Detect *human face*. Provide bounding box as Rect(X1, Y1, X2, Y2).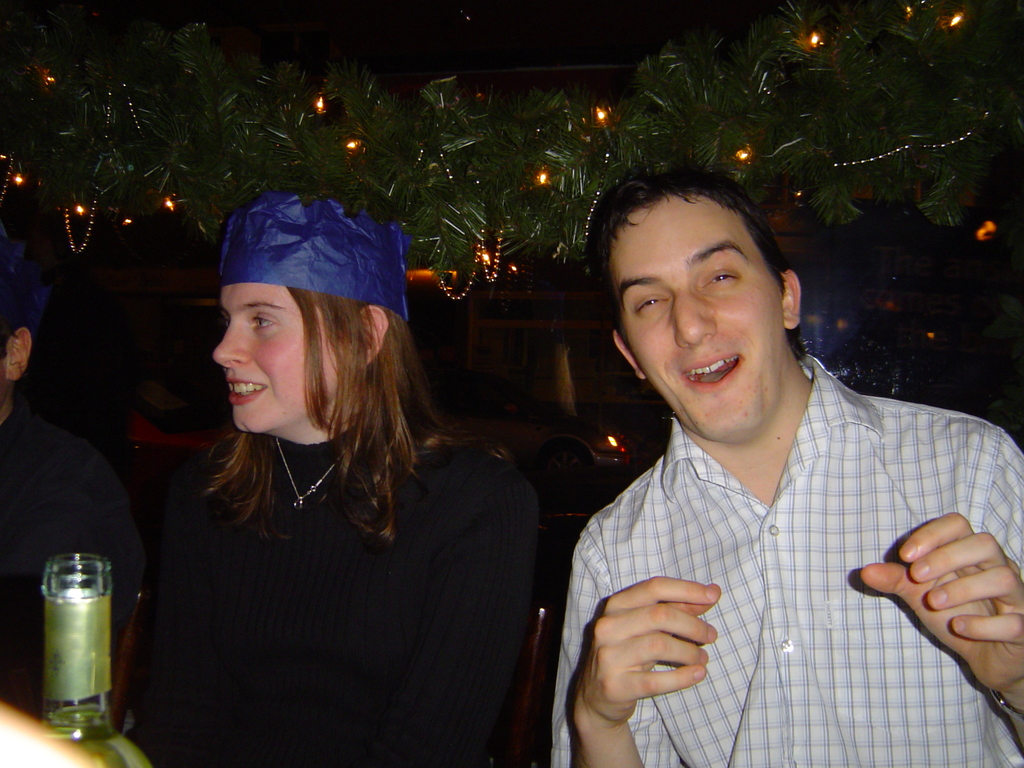
Rect(619, 193, 787, 442).
